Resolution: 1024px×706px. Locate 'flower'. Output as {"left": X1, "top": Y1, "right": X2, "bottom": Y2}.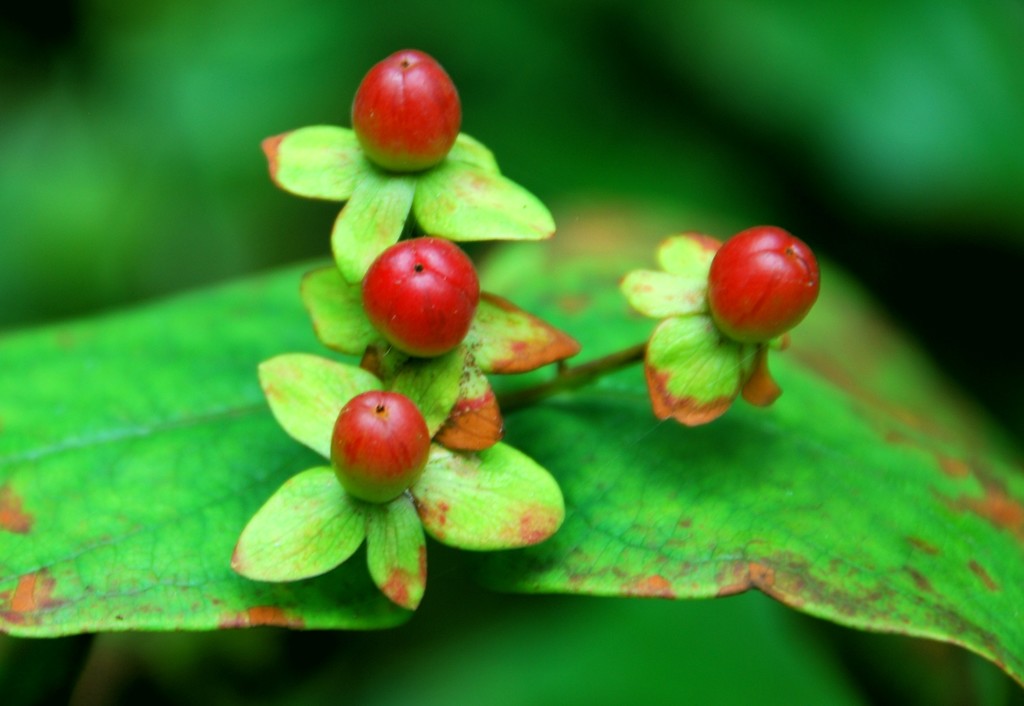
{"left": 258, "top": 44, "right": 556, "bottom": 284}.
